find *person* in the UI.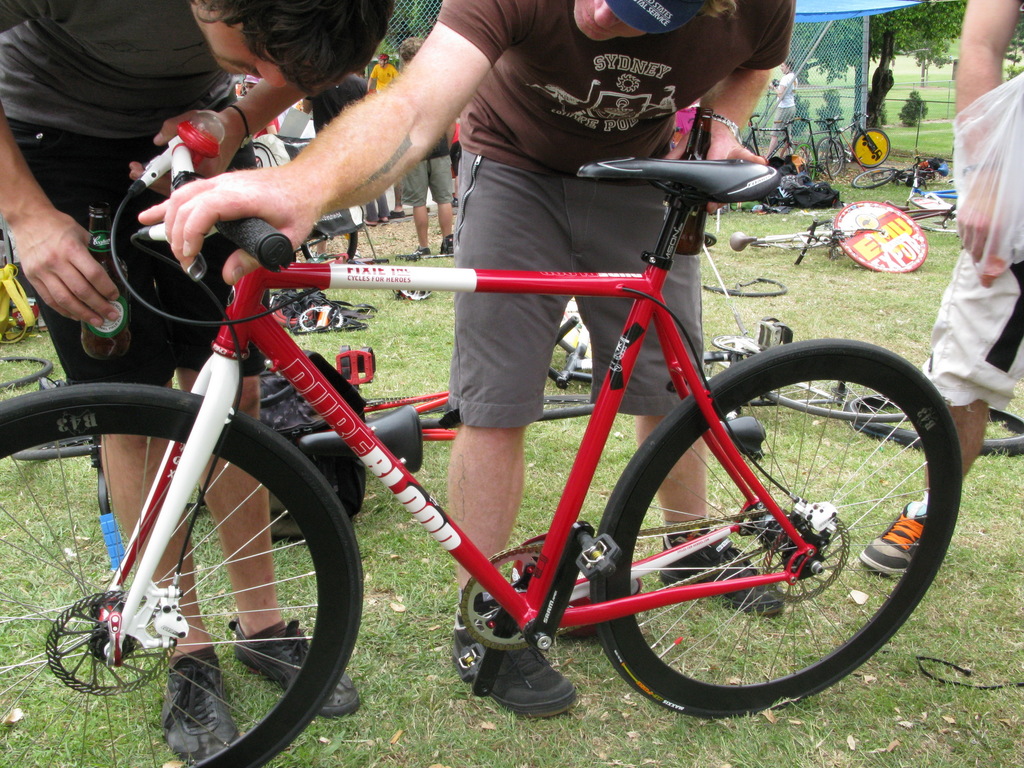
UI element at 855:0:1023:586.
